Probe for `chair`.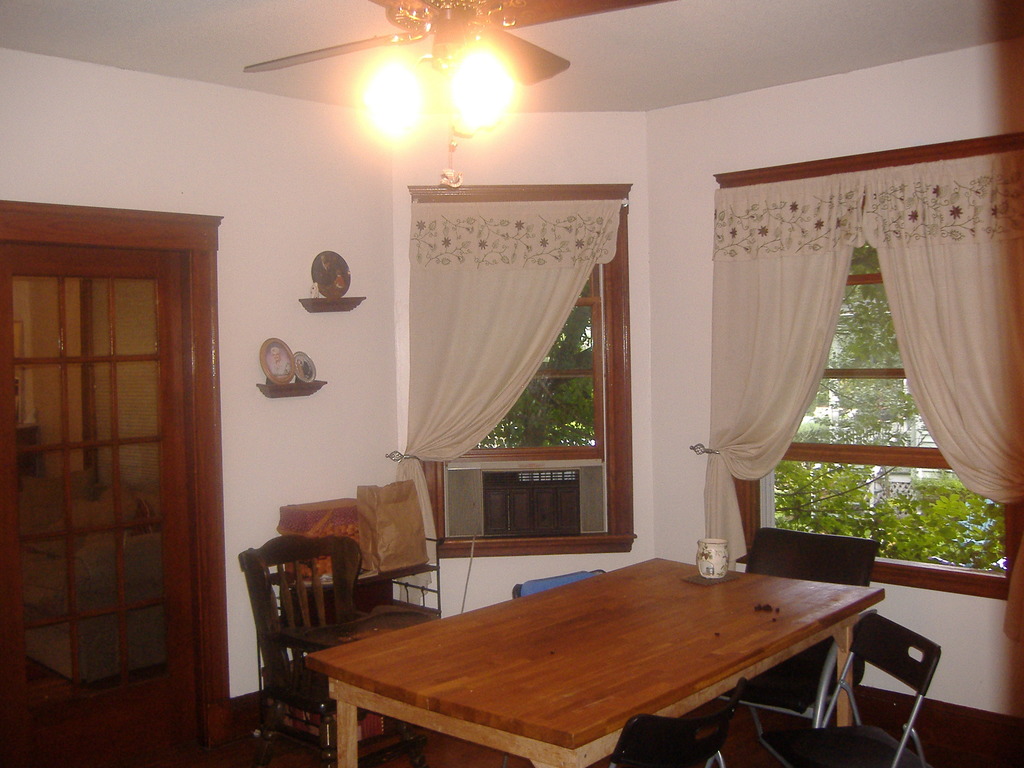
Probe result: 231:536:399:760.
